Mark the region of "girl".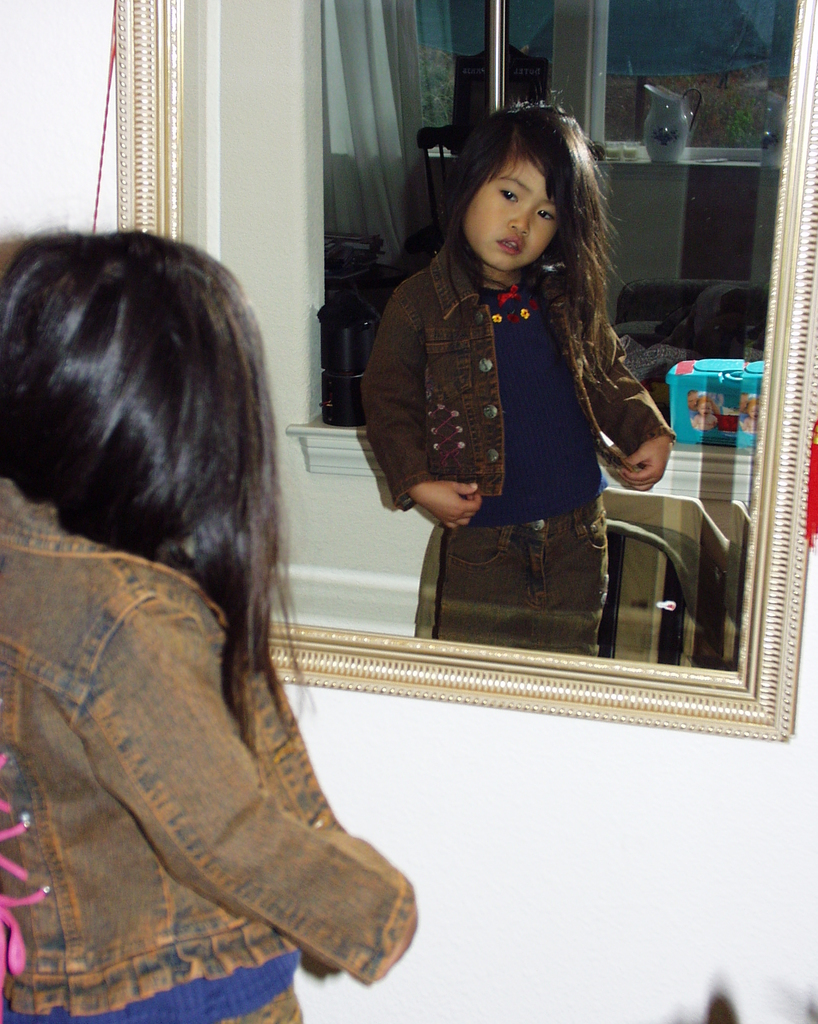
Region: x1=0, y1=221, x2=419, y2=1023.
